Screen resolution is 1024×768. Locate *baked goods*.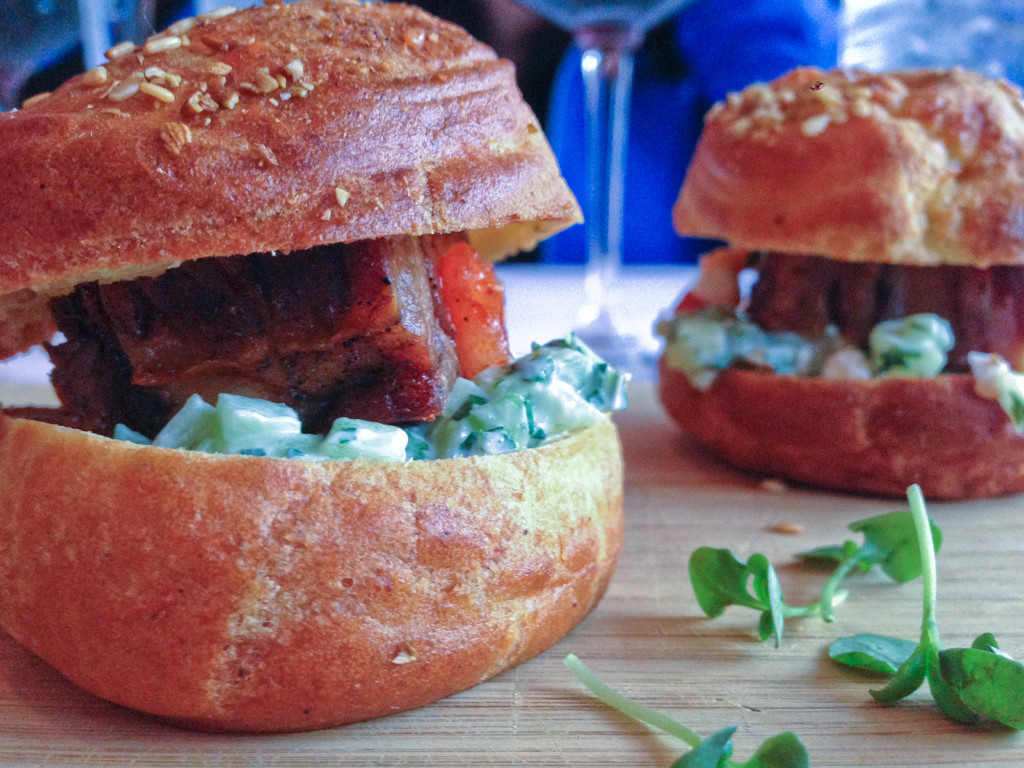
(0, 0, 621, 738).
